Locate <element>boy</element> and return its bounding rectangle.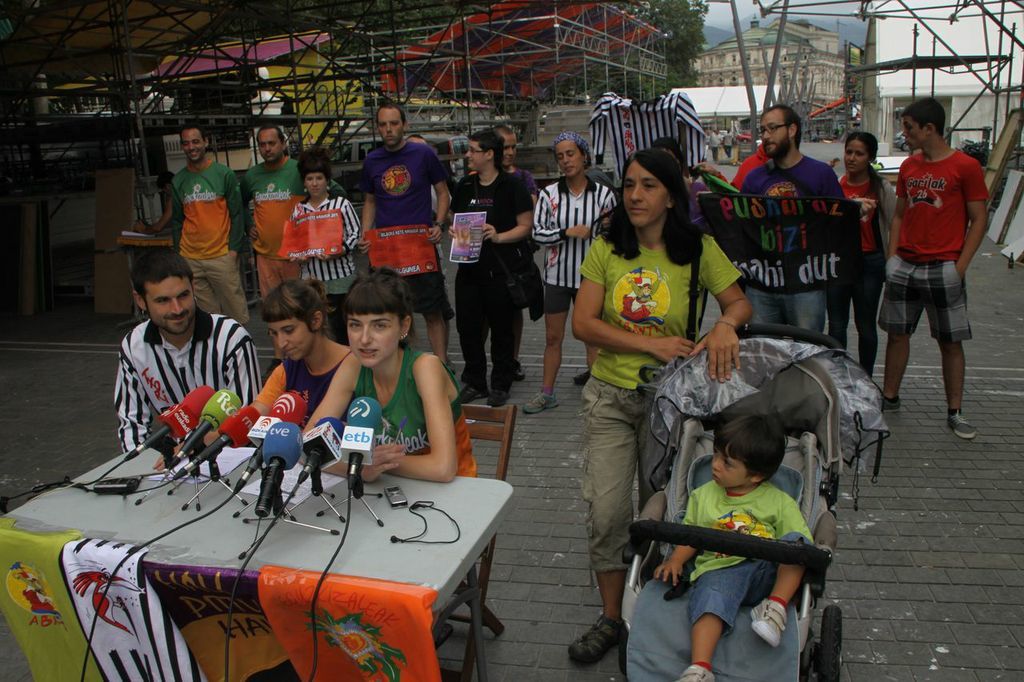
x1=645 y1=408 x2=820 y2=681.
